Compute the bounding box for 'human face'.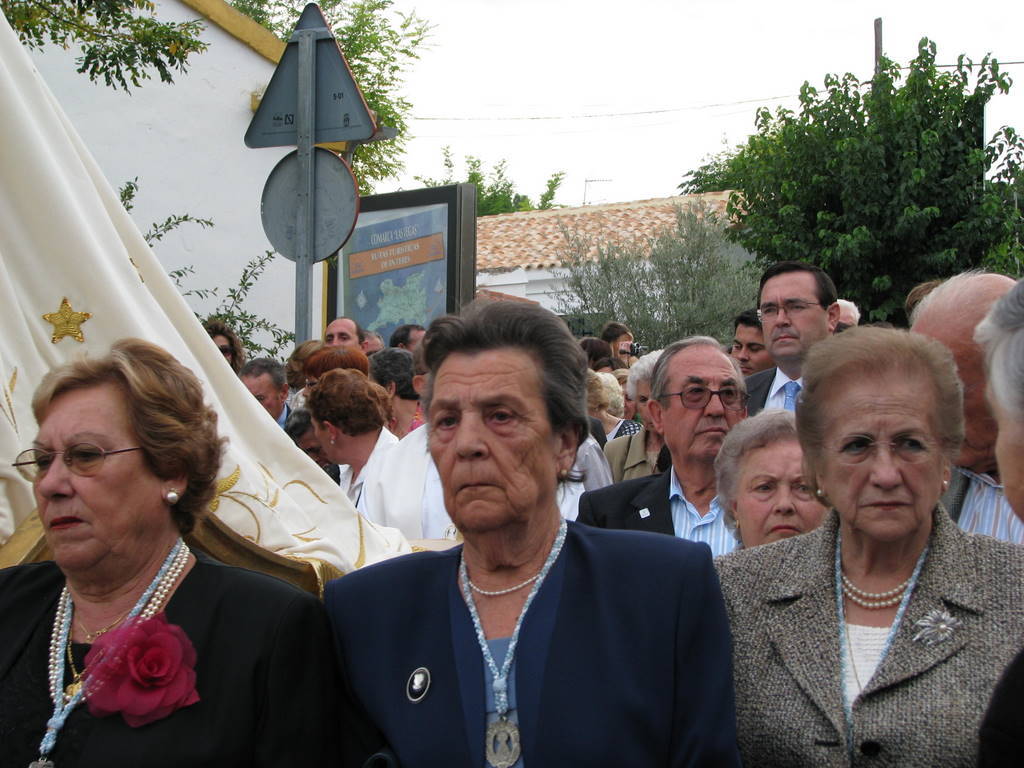
box=[989, 382, 1023, 522].
